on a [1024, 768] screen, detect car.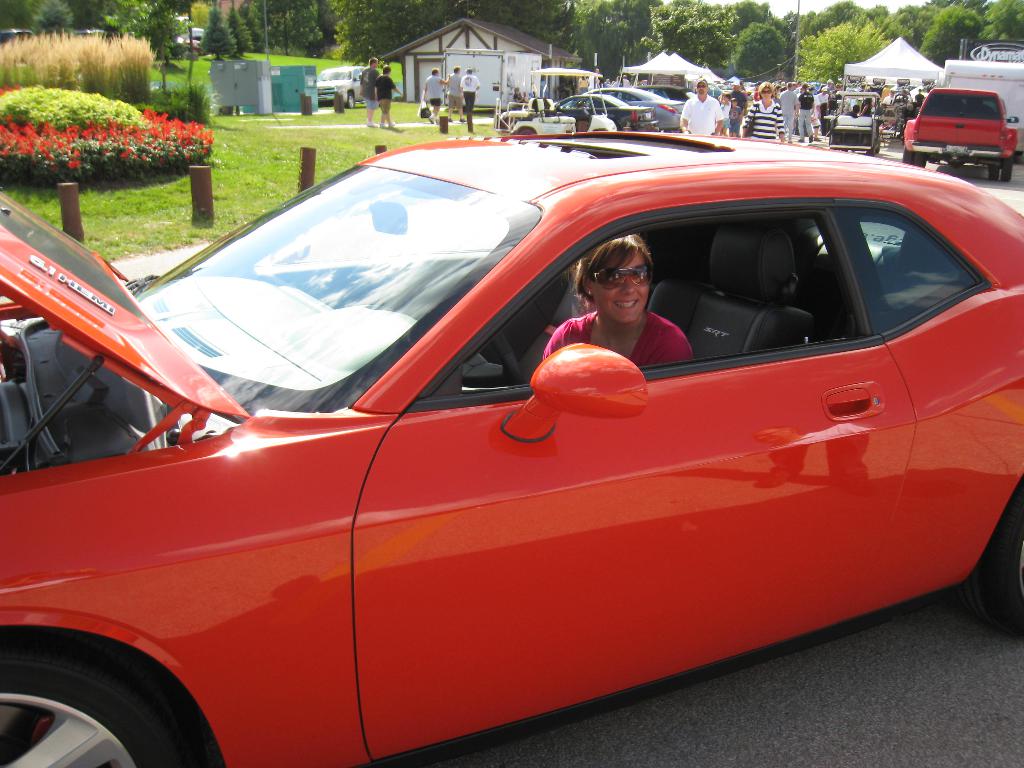
[x1=0, y1=127, x2=1021, y2=765].
